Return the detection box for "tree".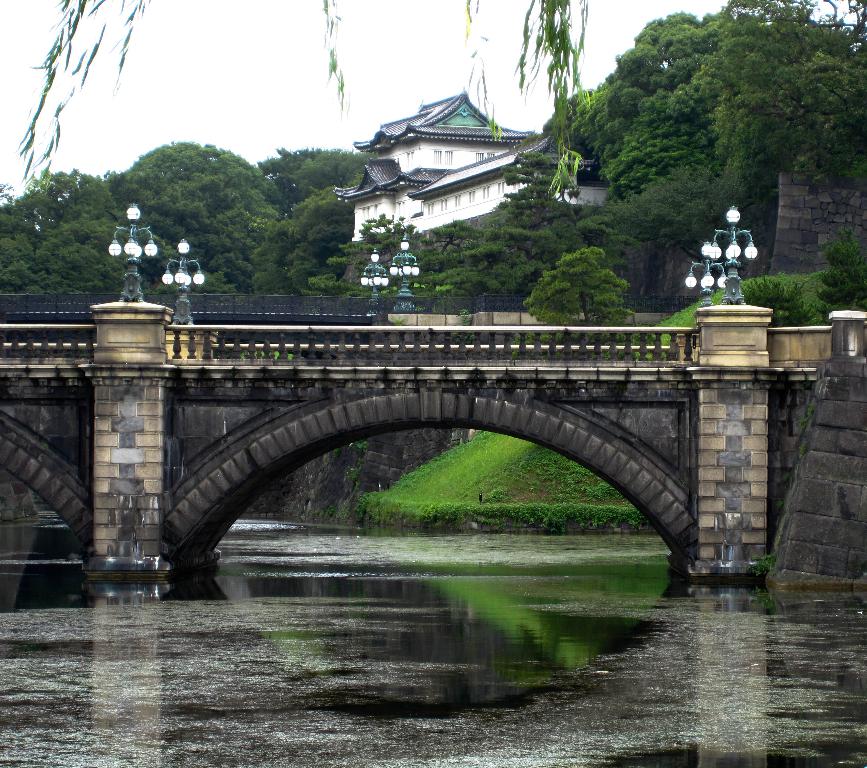
pyautogui.locateOnScreen(20, 0, 593, 197).
